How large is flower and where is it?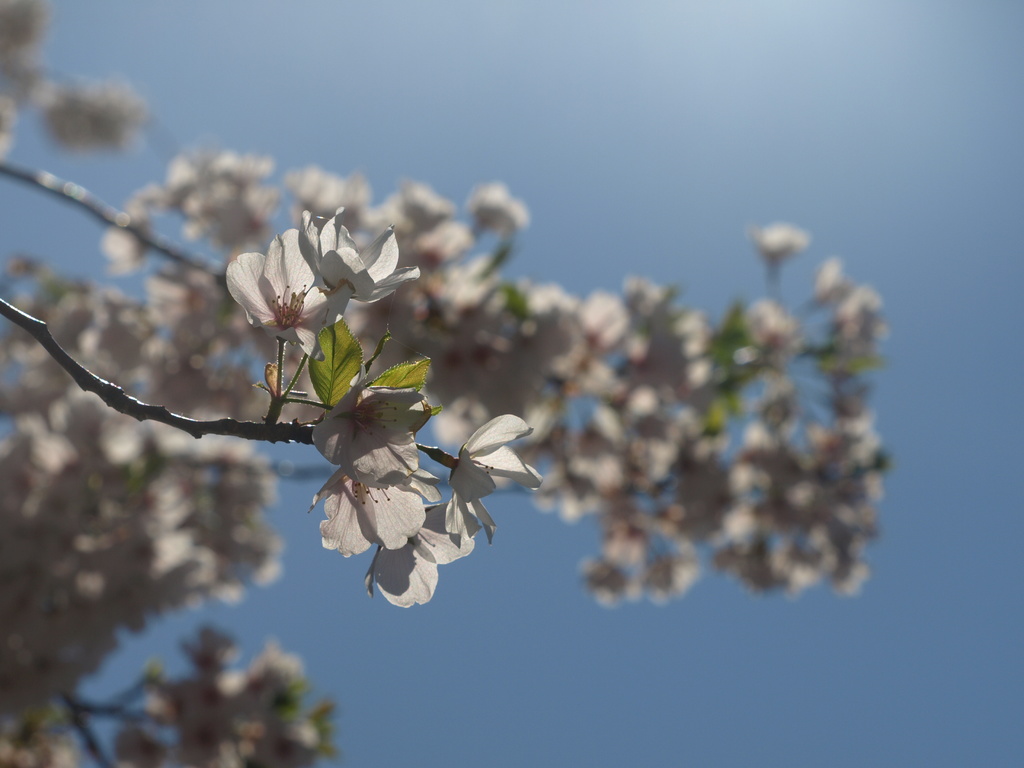
Bounding box: 306:369:434:486.
